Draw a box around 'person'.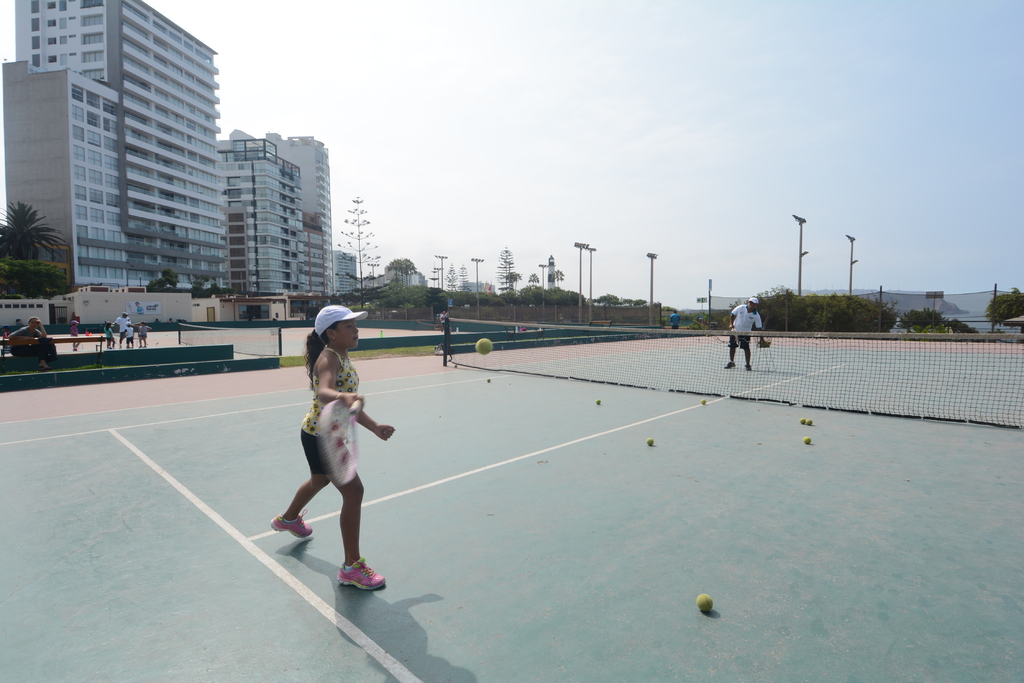
rect(723, 296, 762, 376).
